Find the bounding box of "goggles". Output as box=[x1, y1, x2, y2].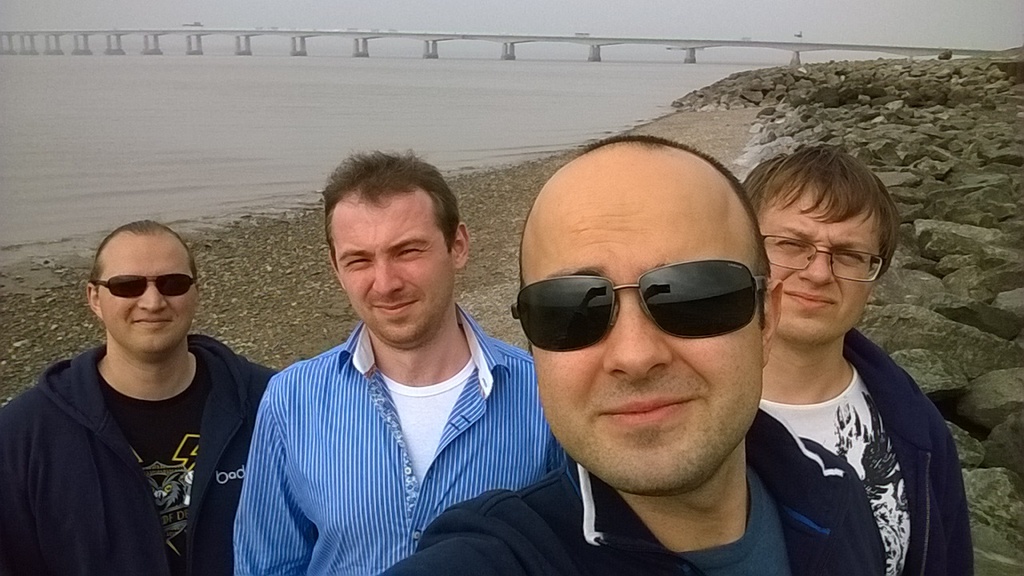
box=[84, 272, 200, 298].
